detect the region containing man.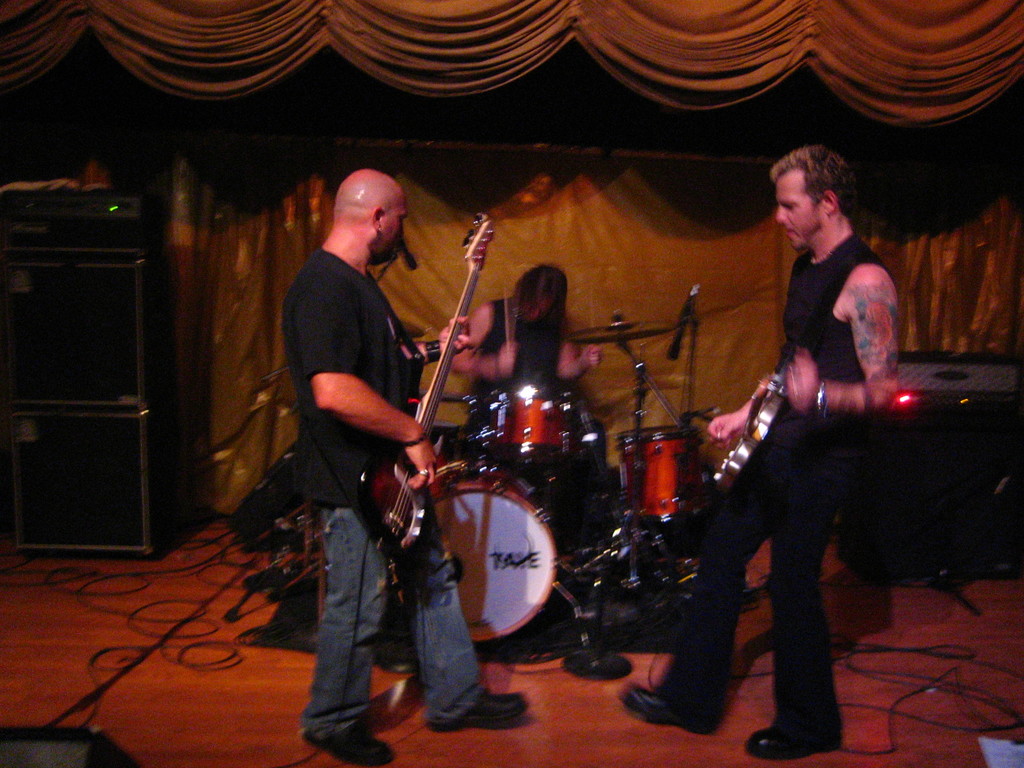
crop(624, 147, 903, 762).
